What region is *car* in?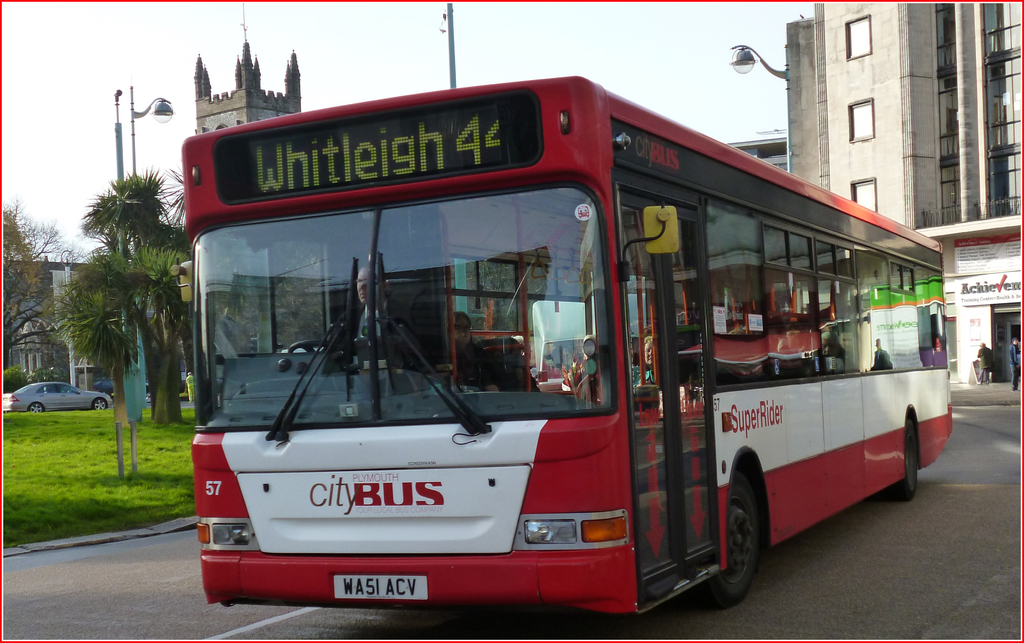
[9,377,103,428].
